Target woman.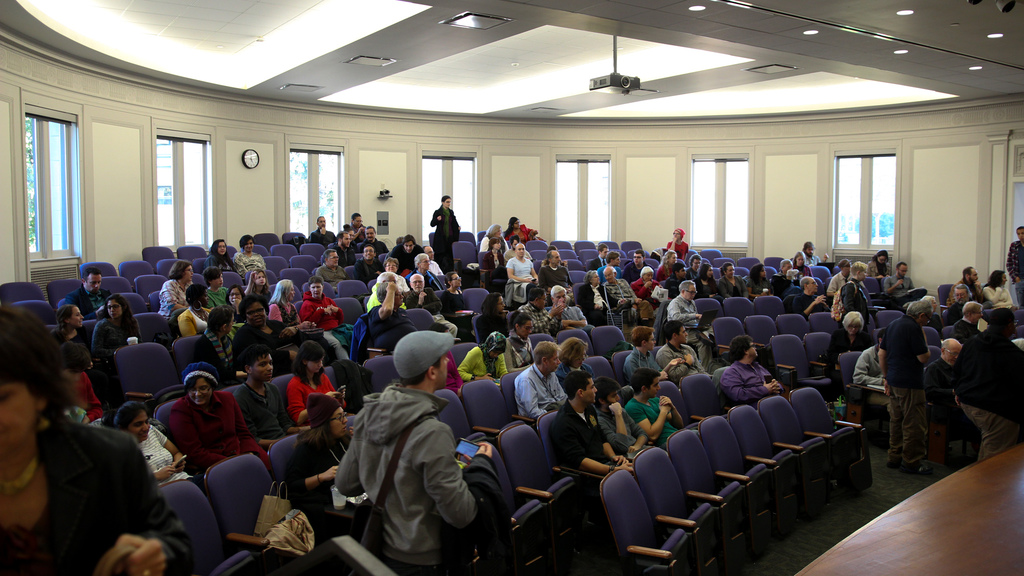
Target region: (left=459, top=330, right=509, bottom=380).
